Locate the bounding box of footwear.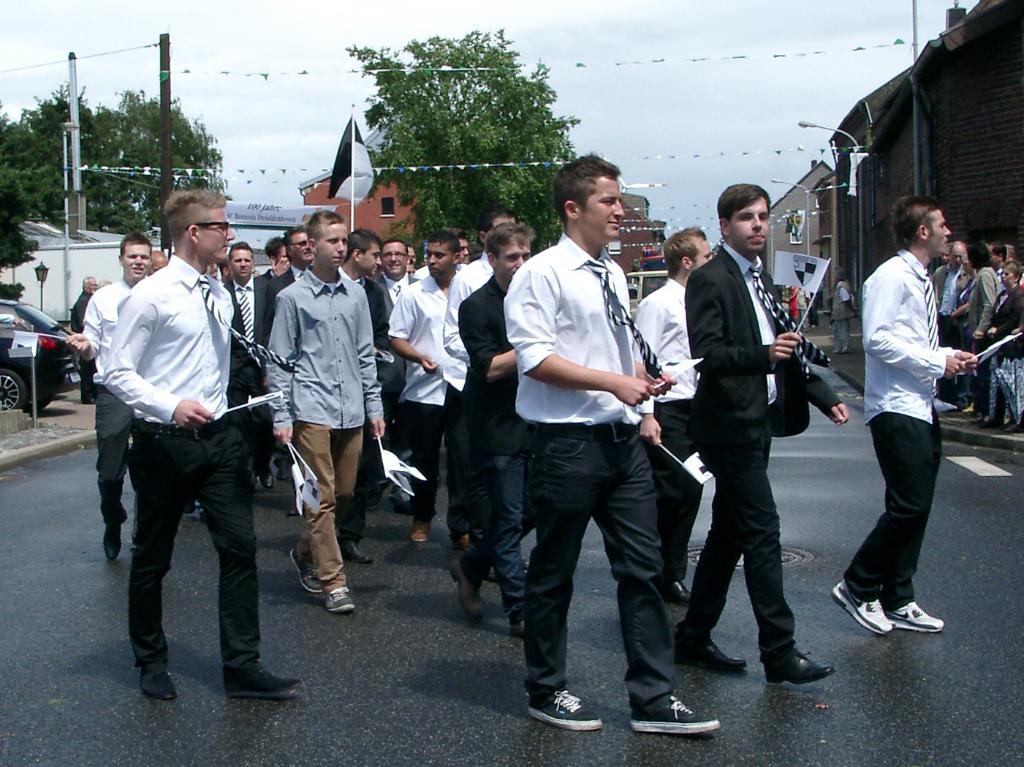
Bounding box: detection(80, 393, 100, 406).
